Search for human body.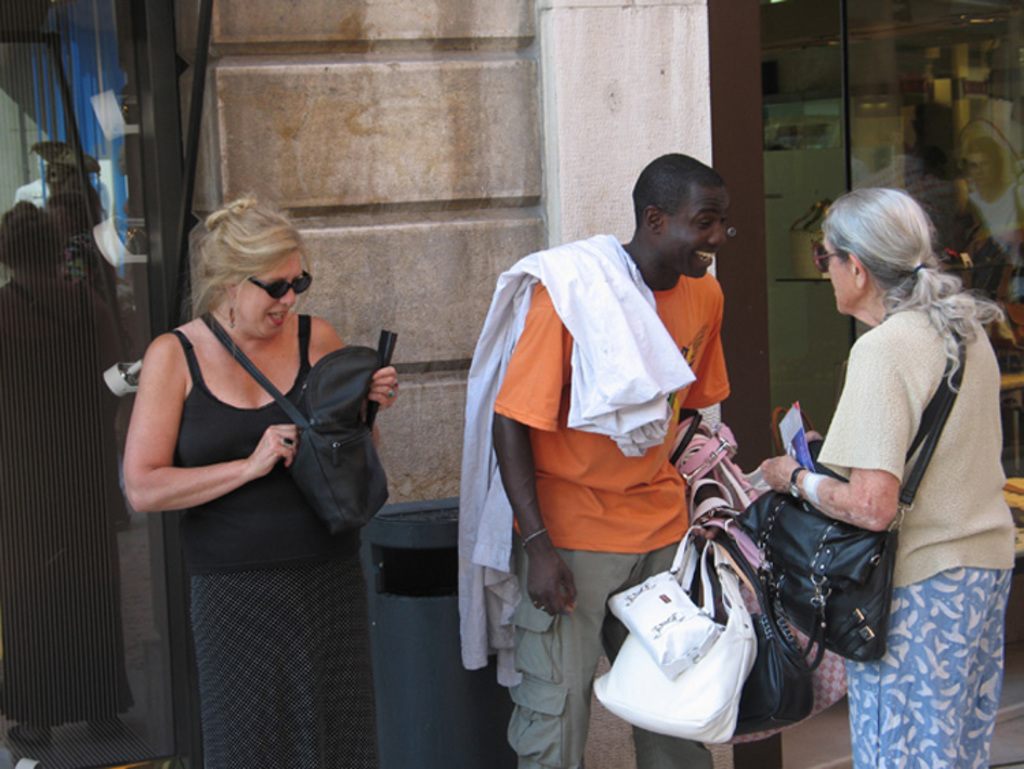
Found at (777,158,1020,746).
